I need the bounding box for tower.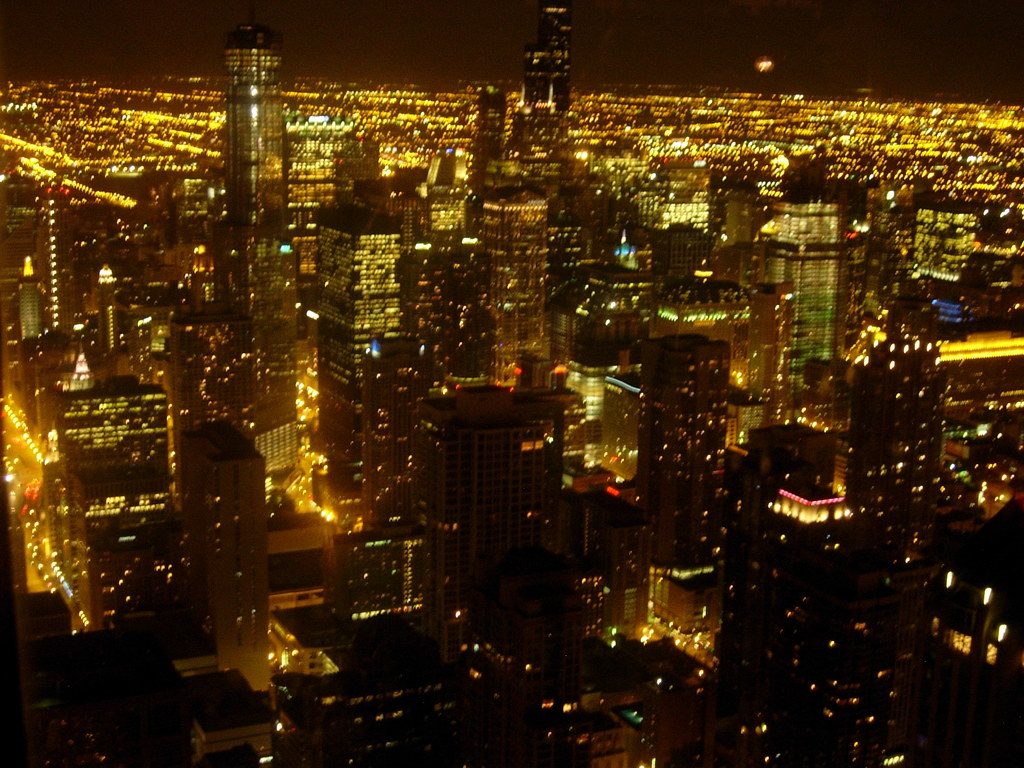
Here it is: bbox=(474, 189, 541, 412).
